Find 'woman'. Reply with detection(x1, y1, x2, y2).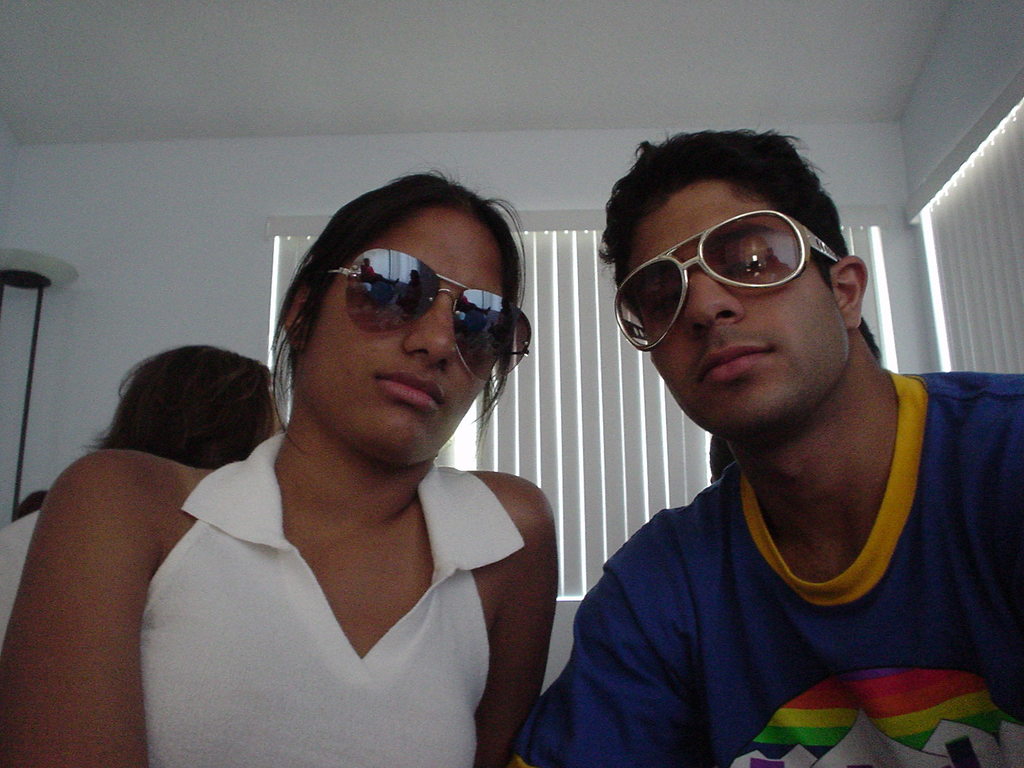
detection(0, 165, 561, 767).
